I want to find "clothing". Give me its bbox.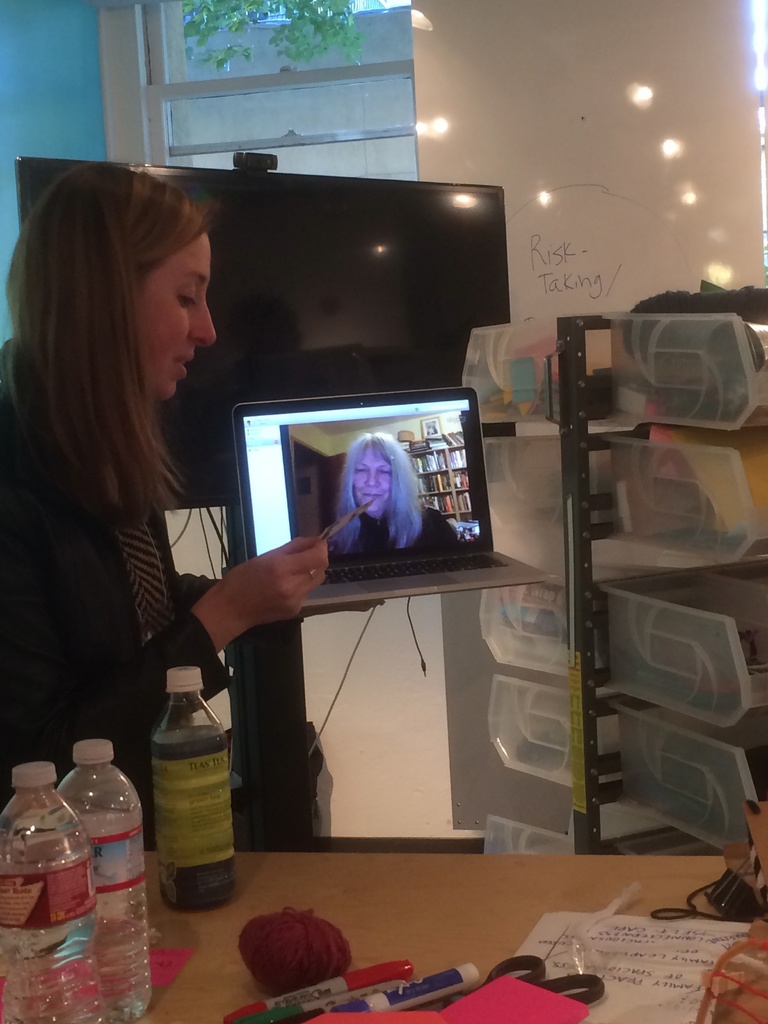
(346,504,461,556).
